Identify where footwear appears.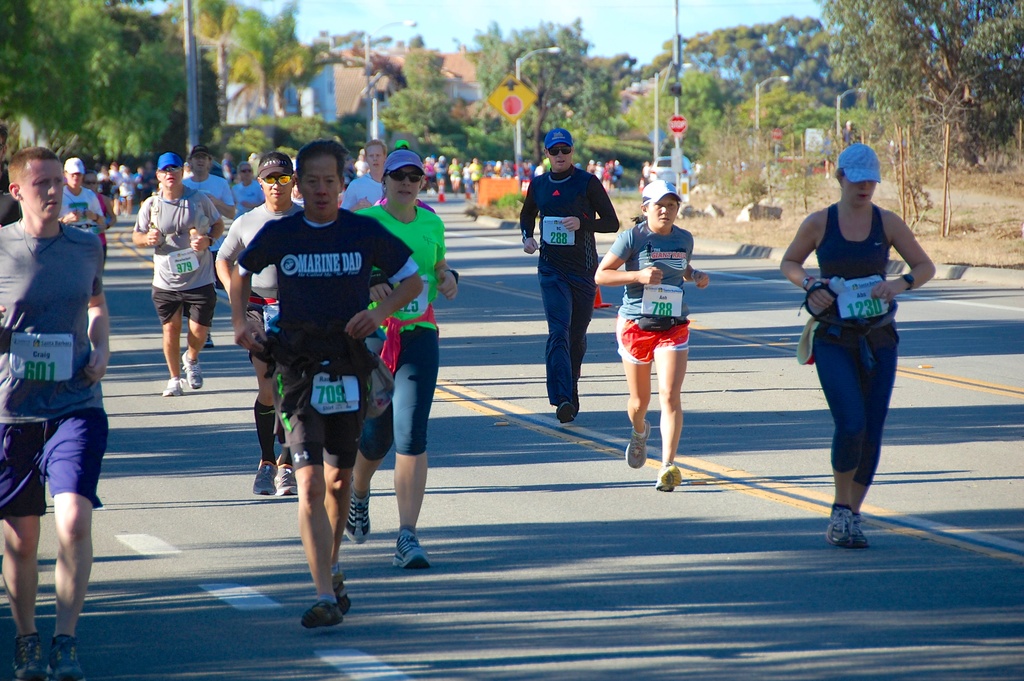
Appears at crop(625, 423, 653, 468).
